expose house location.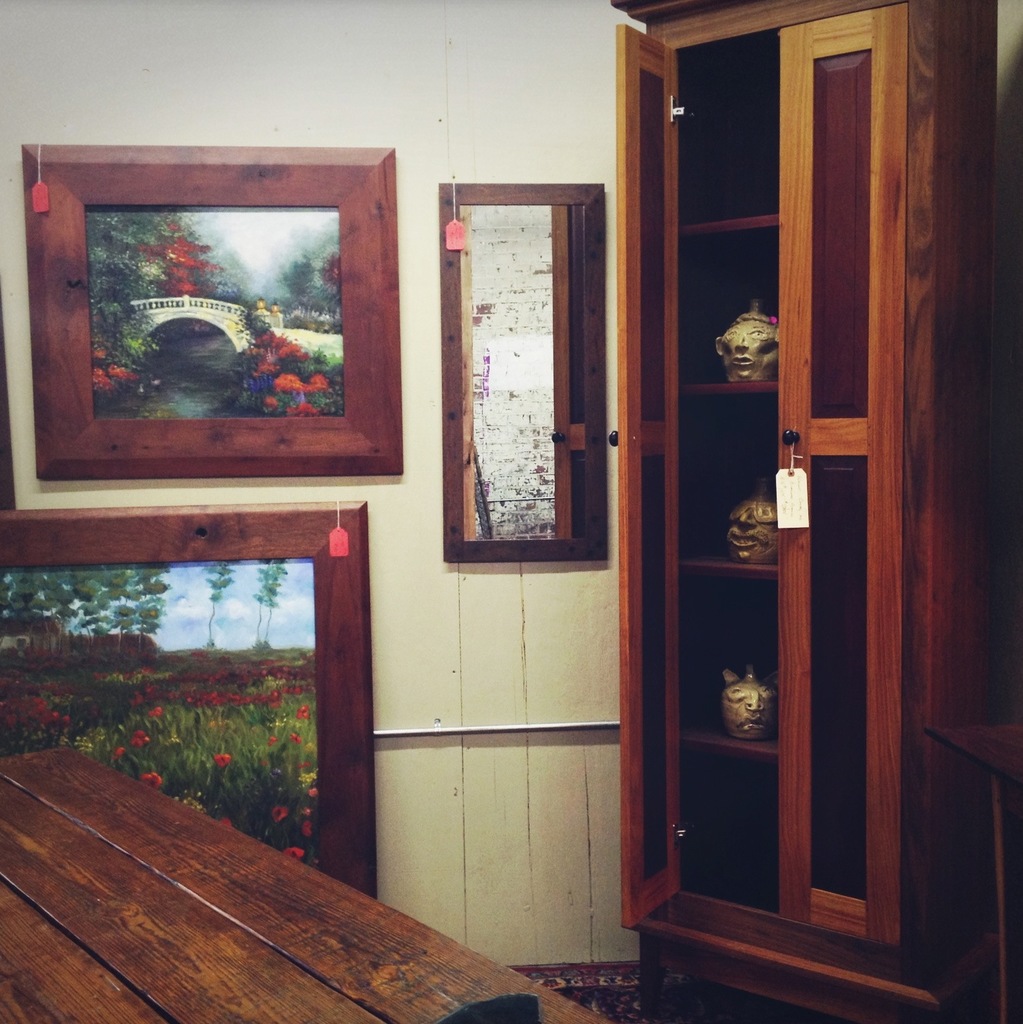
Exposed at [0, 0, 1022, 1023].
